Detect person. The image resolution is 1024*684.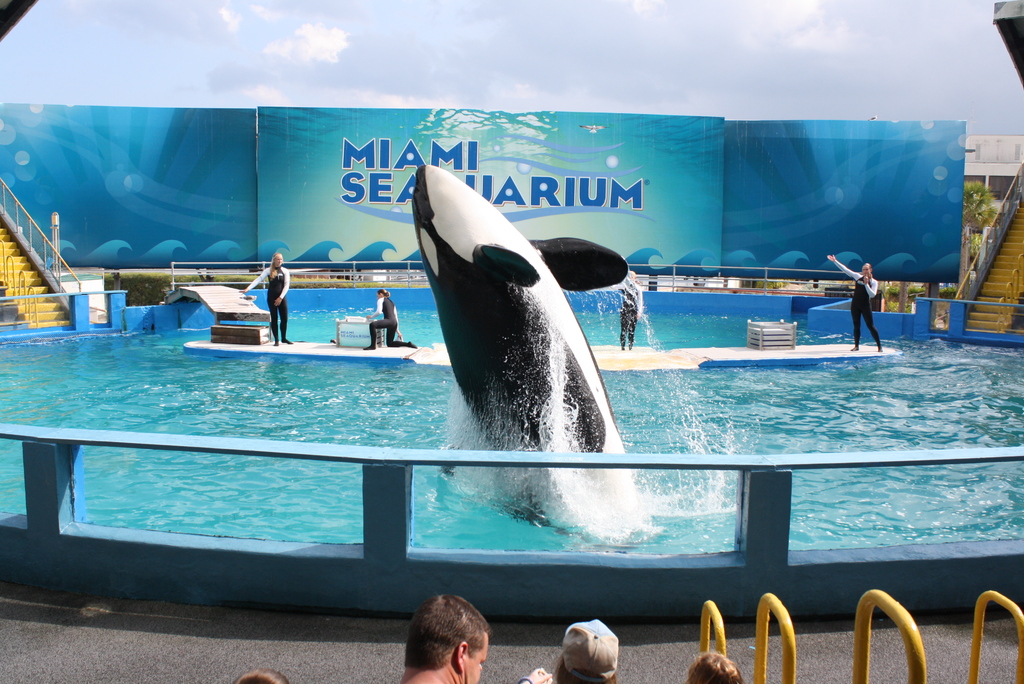
[left=234, top=672, right=289, bottom=683].
